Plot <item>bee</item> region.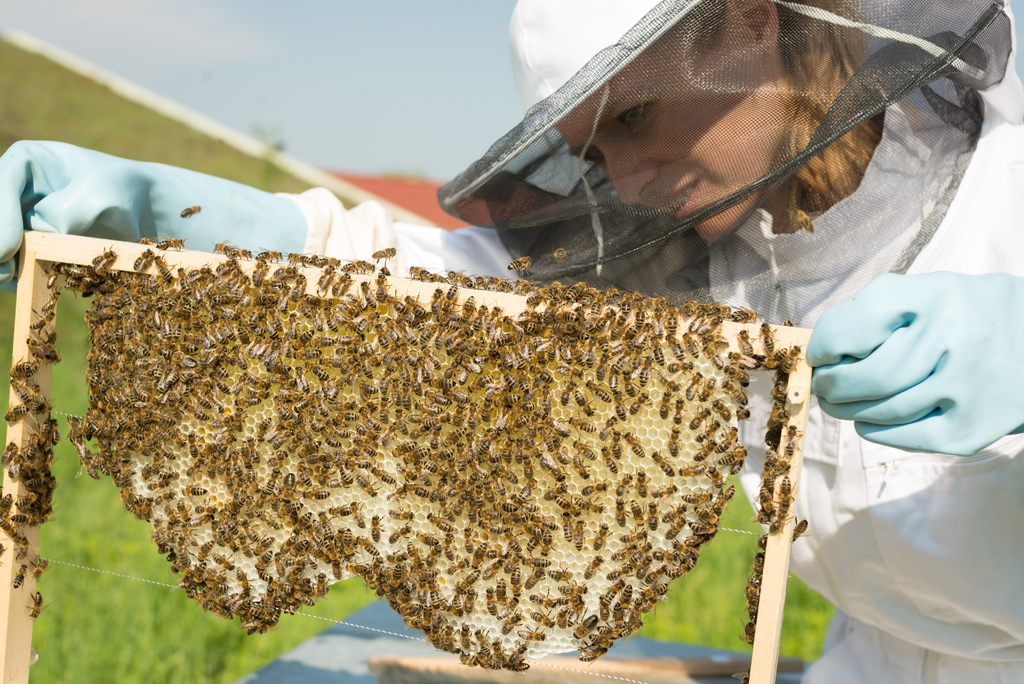
Plotted at x1=325, y1=388, x2=335, y2=402.
